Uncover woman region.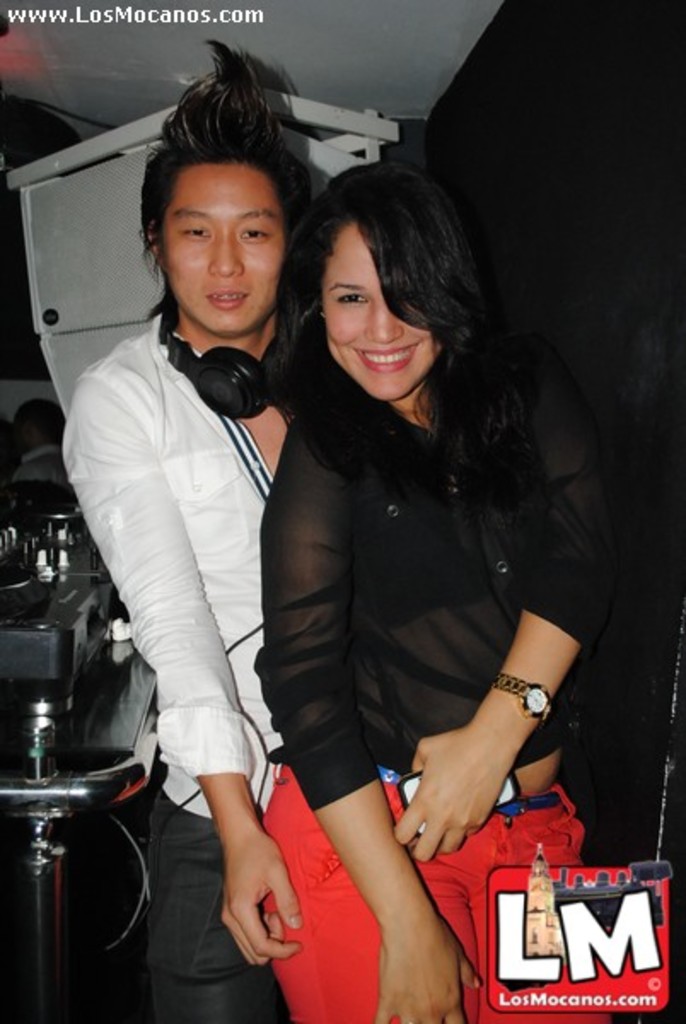
Uncovered: box(205, 140, 609, 992).
